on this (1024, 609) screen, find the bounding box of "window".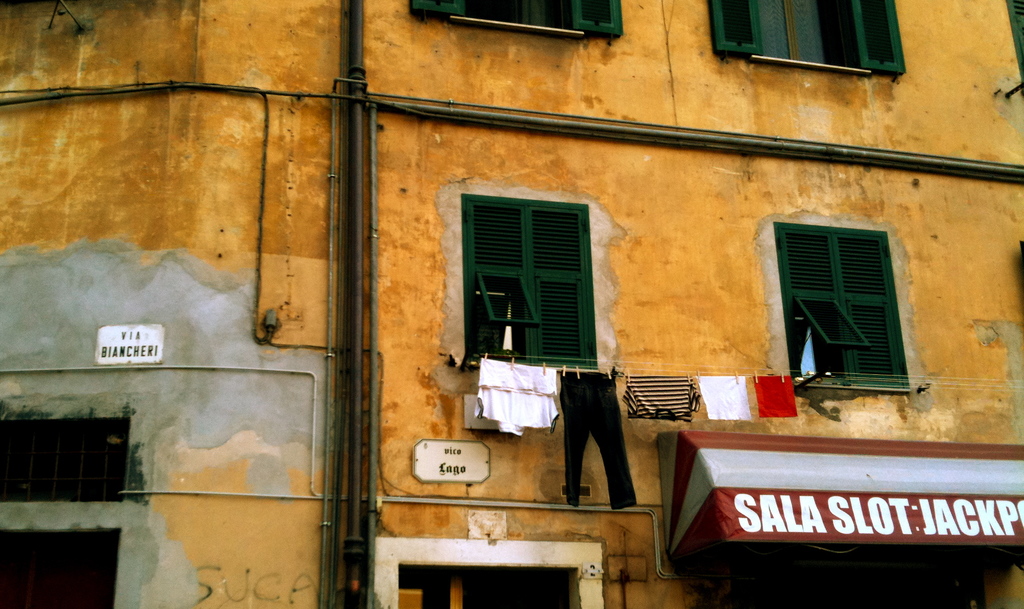
Bounding box: pyautogui.locateOnScreen(770, 228, 918, 395).
